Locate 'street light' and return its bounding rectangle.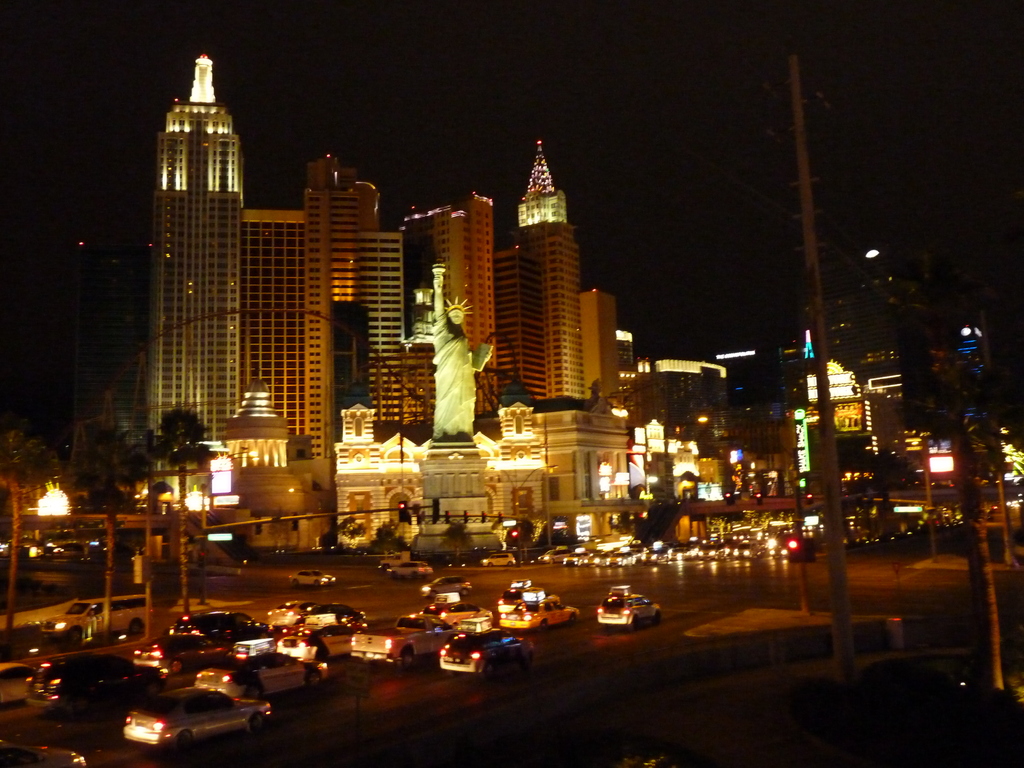
(489,464,556,565).
